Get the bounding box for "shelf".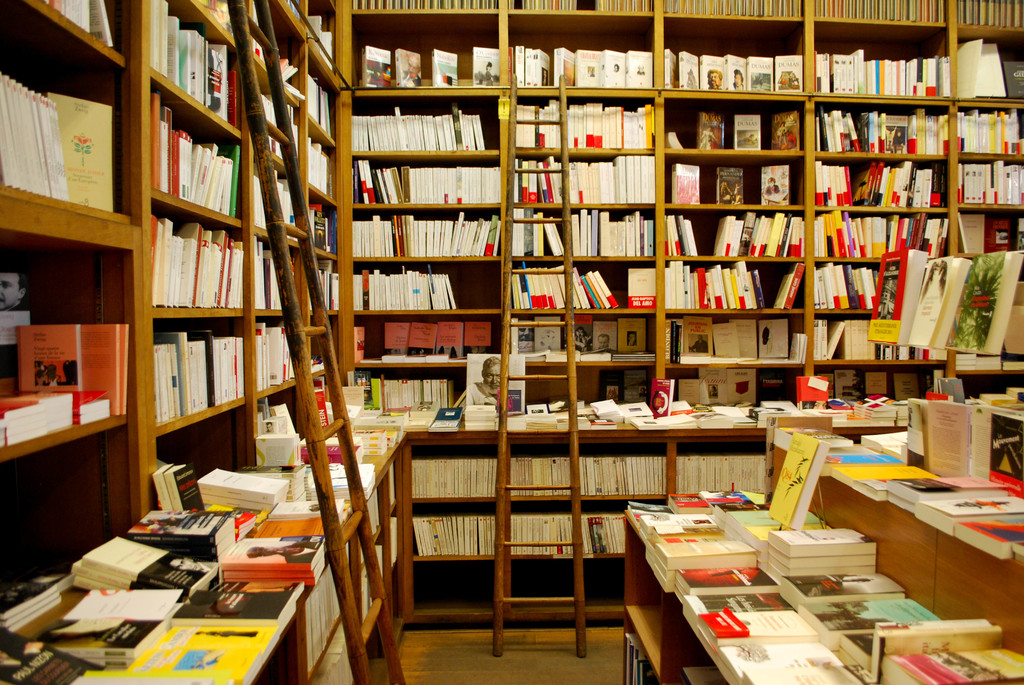
[404, 438, 672, 504].
